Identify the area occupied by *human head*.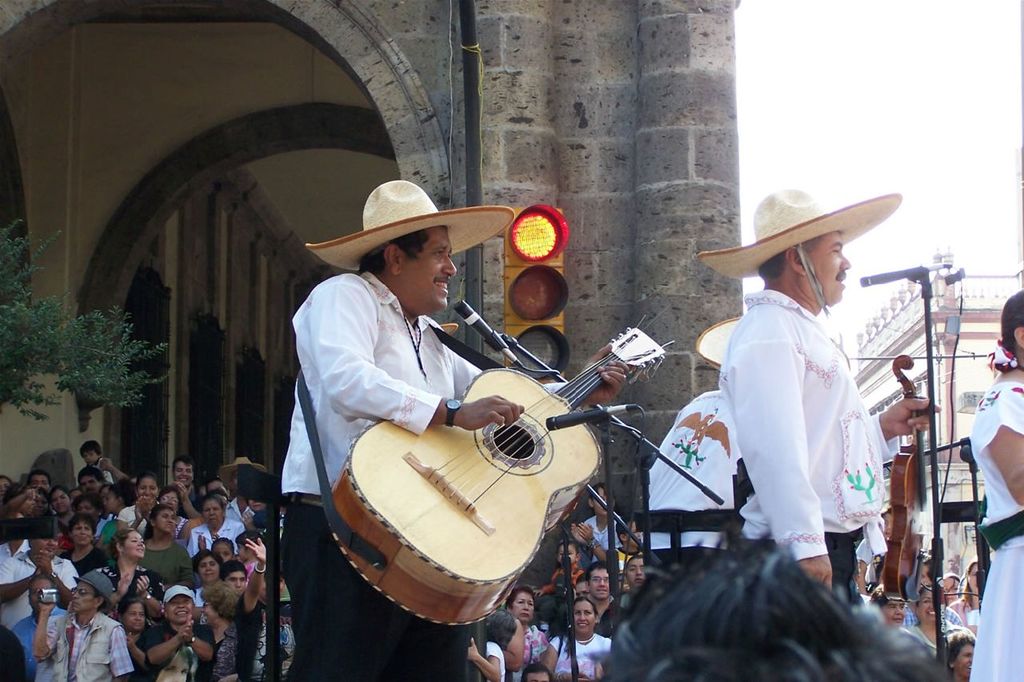
Area: (989,288,1023,371).
